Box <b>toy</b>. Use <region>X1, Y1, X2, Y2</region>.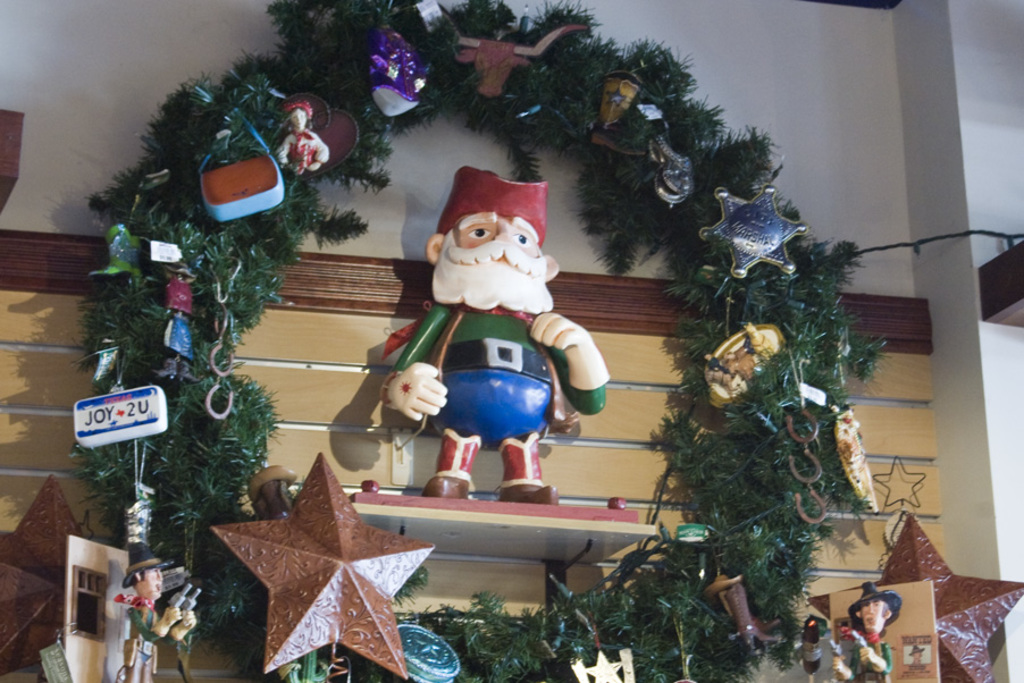
<region>705, 323, 783, 411</region>.
